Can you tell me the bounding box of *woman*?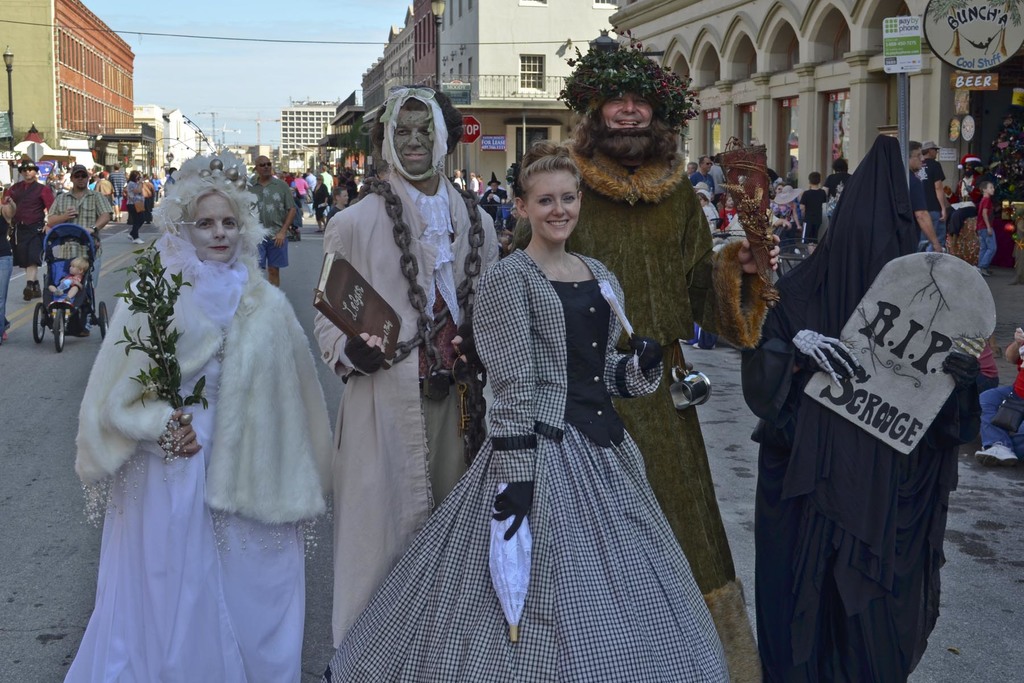
769:182:786:217.
